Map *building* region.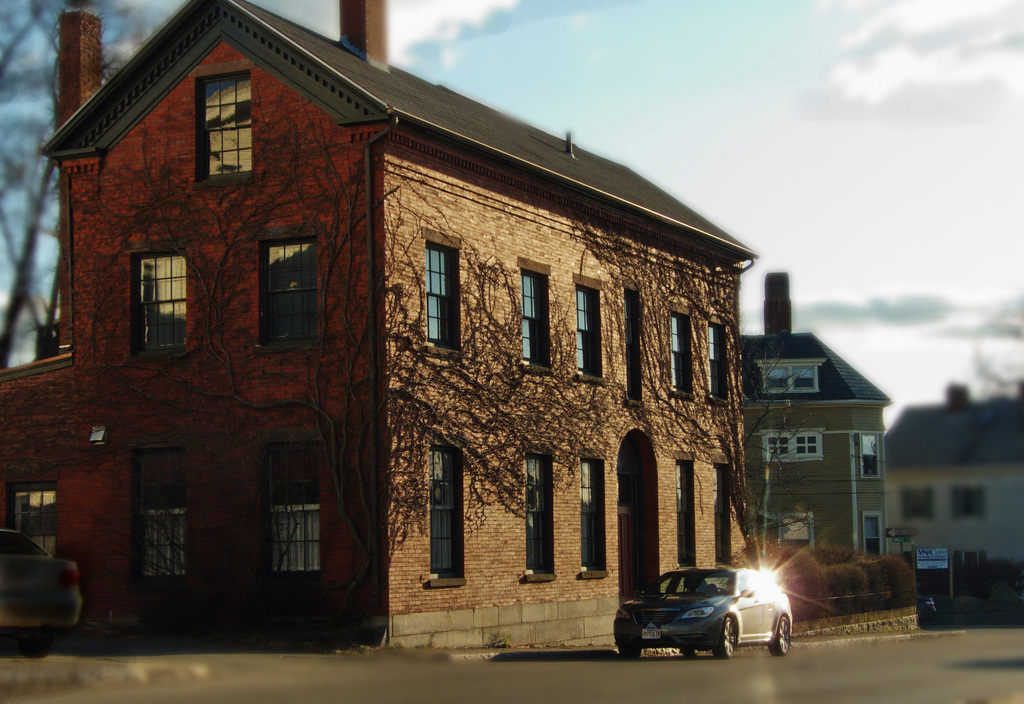
Mapped to <region>891, 379, 1022, 605</region>.
